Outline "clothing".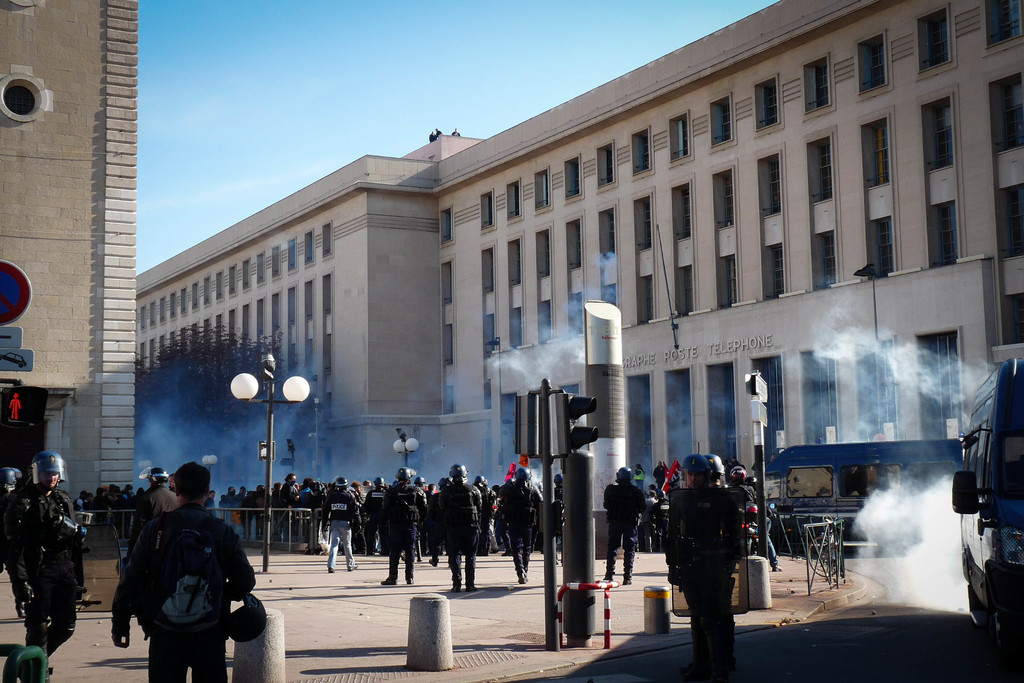
Outline: [360, 484, 385, 555].
